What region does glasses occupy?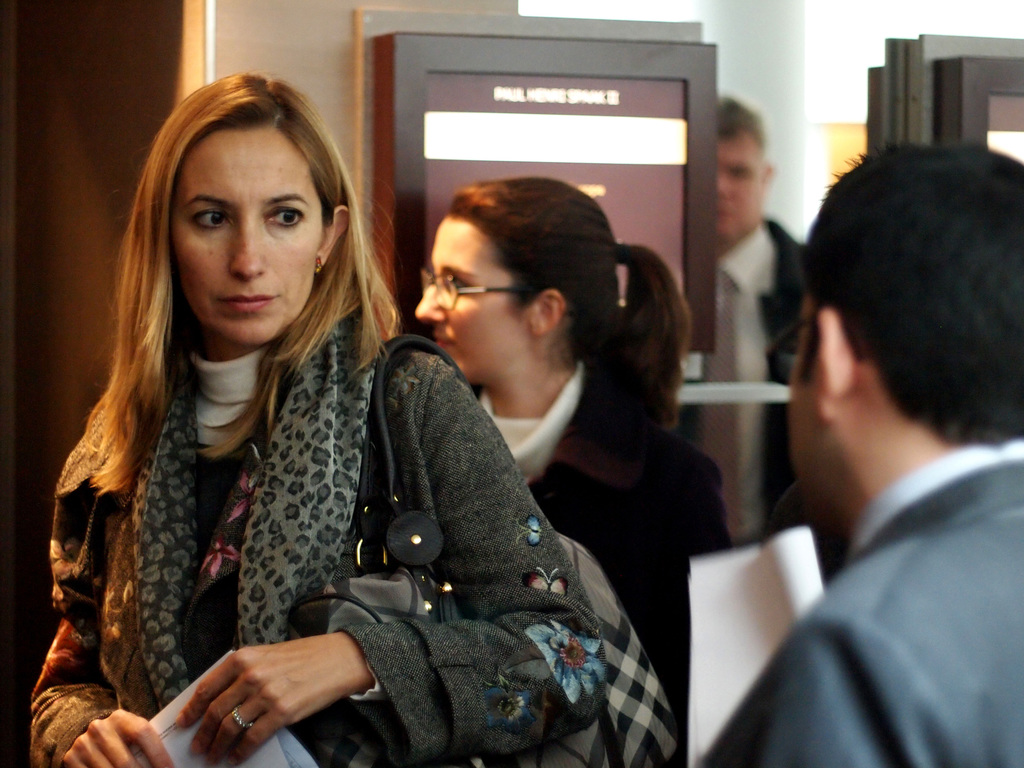
crop(397, 267, 566, 317).
